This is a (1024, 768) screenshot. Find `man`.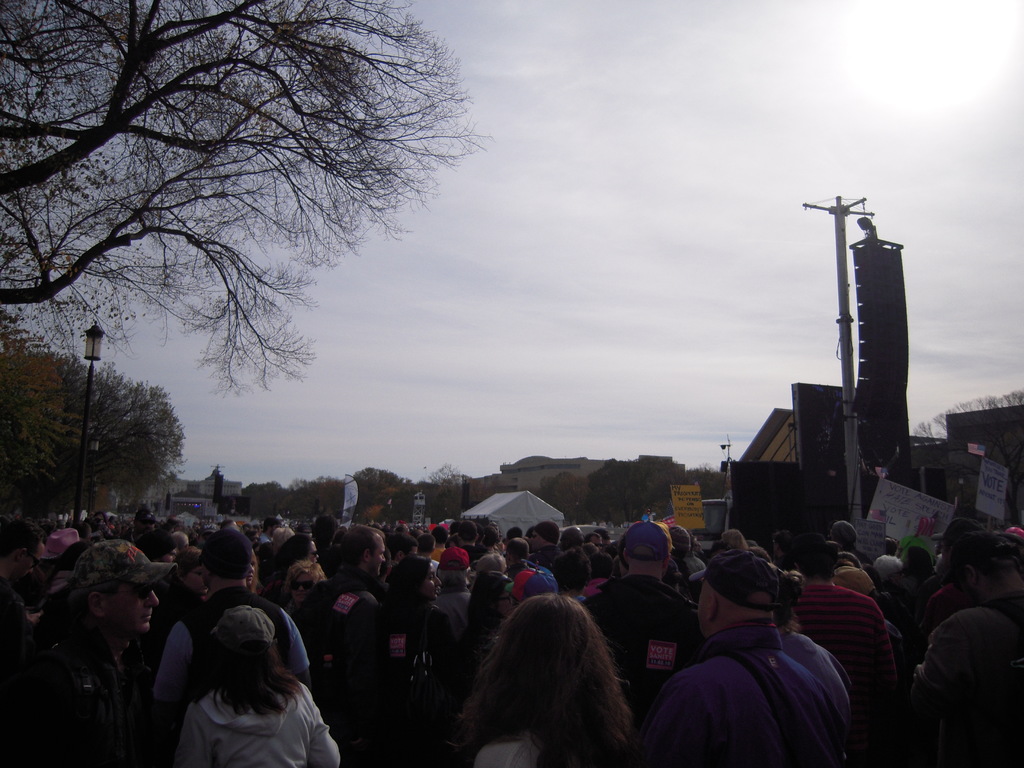
Bounding box: x1=882 y1=529 x2=1023 y2=767.
